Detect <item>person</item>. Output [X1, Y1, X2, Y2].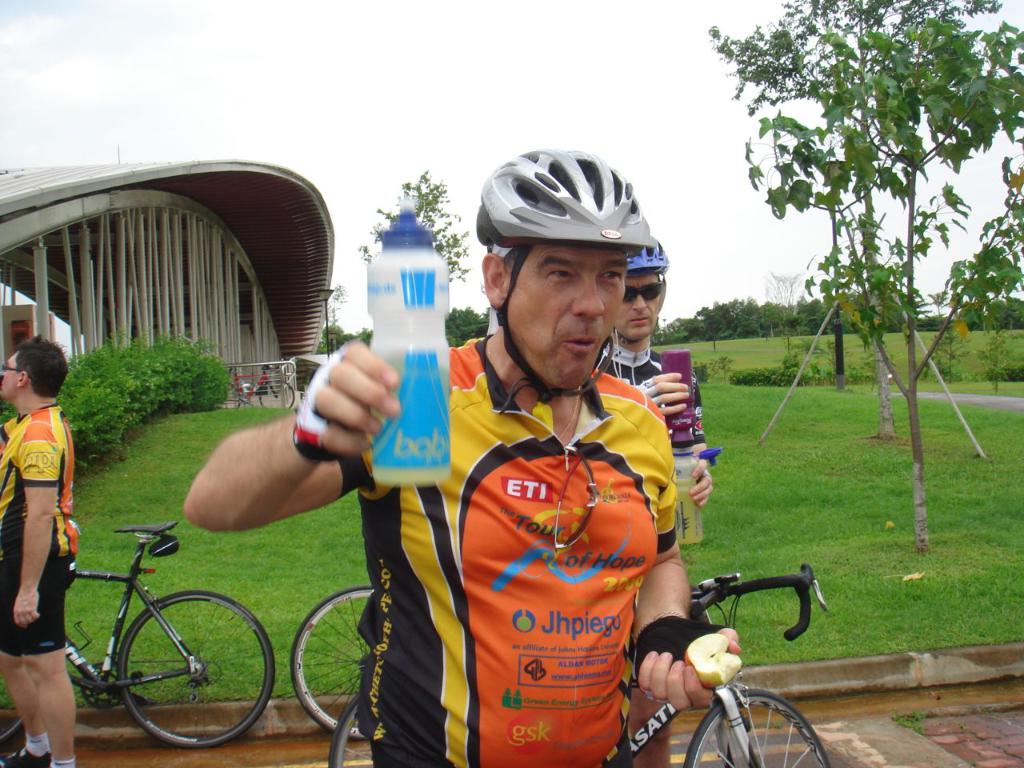
[180, 146, 742, 767].
